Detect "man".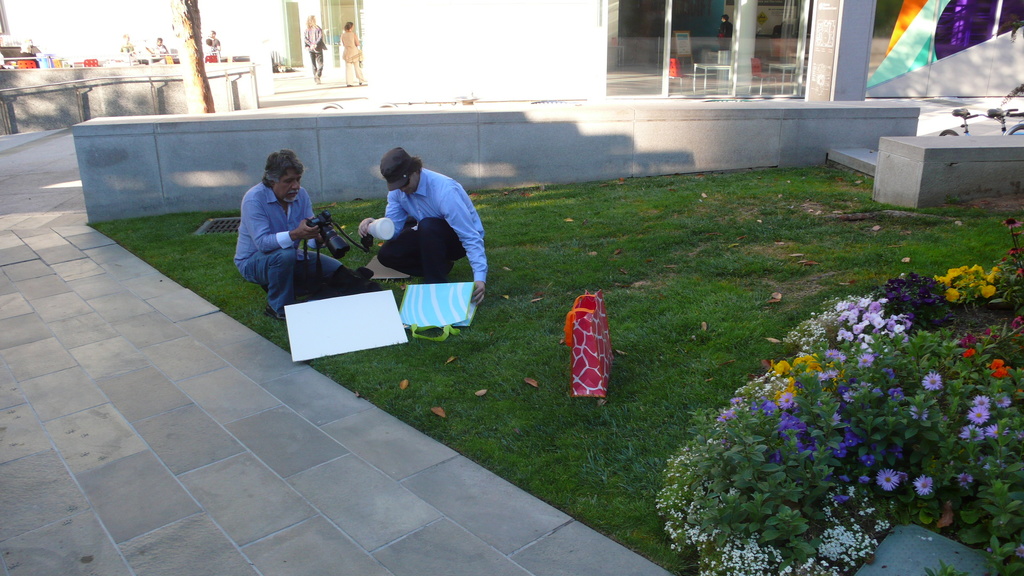
Detected at 358 147 492 305.
